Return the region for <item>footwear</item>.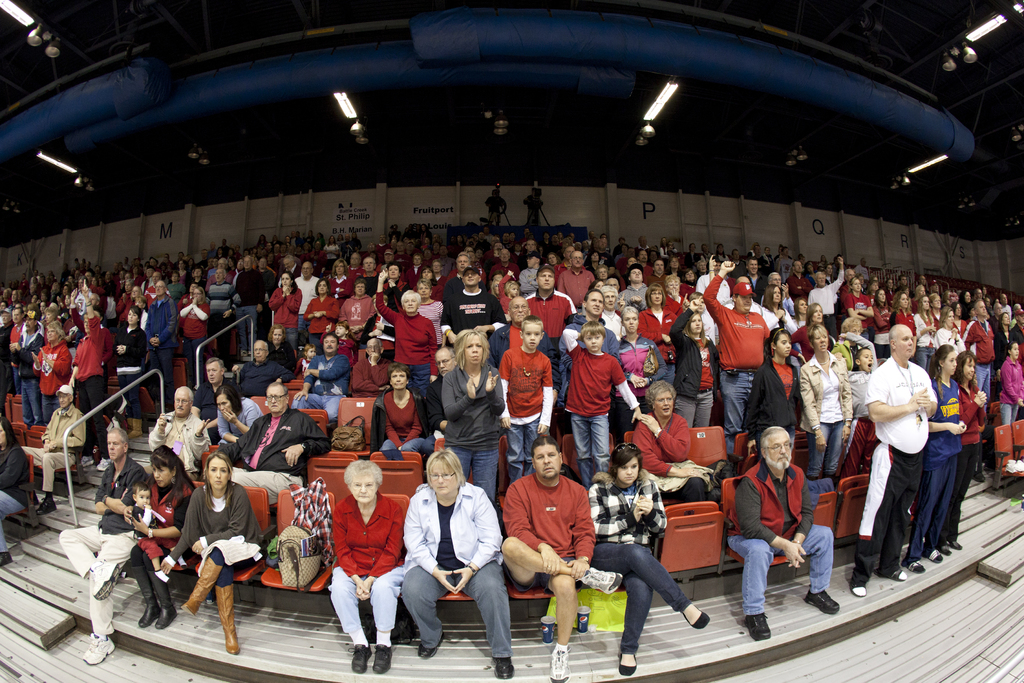
(970, 466, 986, 486).
